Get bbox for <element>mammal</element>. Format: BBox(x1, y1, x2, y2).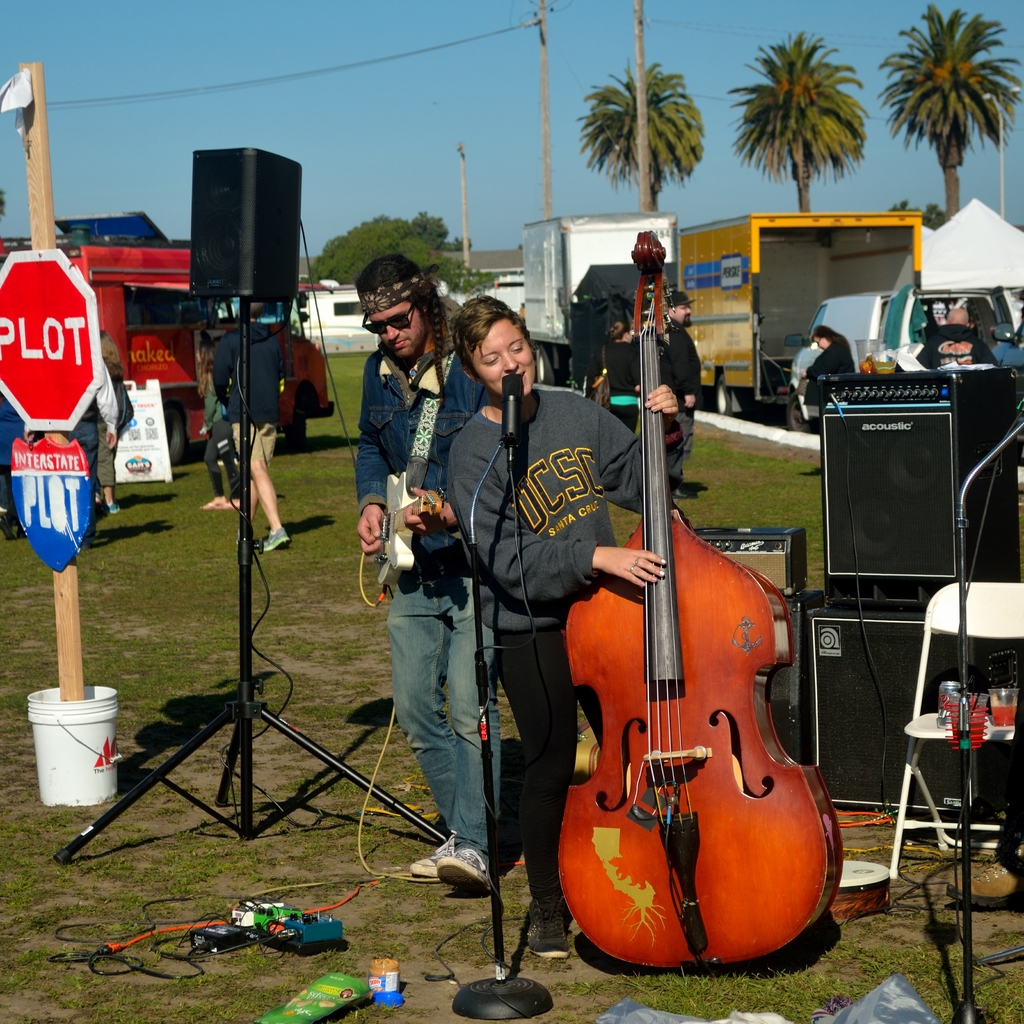
BBox(600, 309, 639, 433).
